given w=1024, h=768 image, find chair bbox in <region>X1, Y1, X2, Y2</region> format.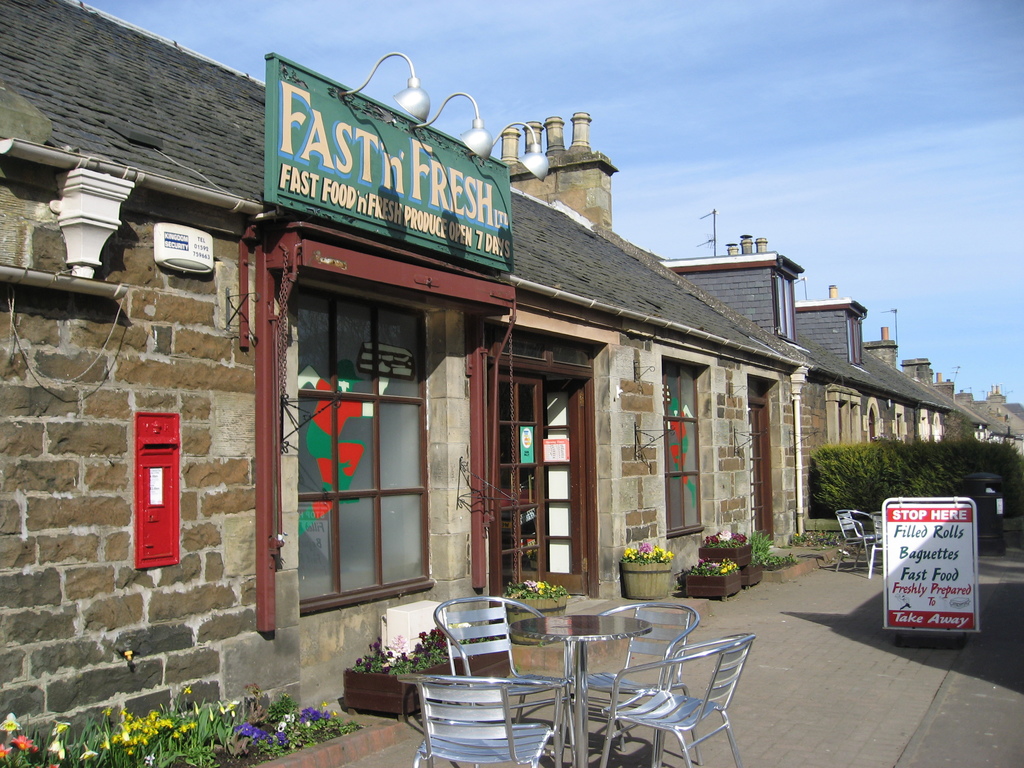
<region>429, 594, 580, 767</region>.
